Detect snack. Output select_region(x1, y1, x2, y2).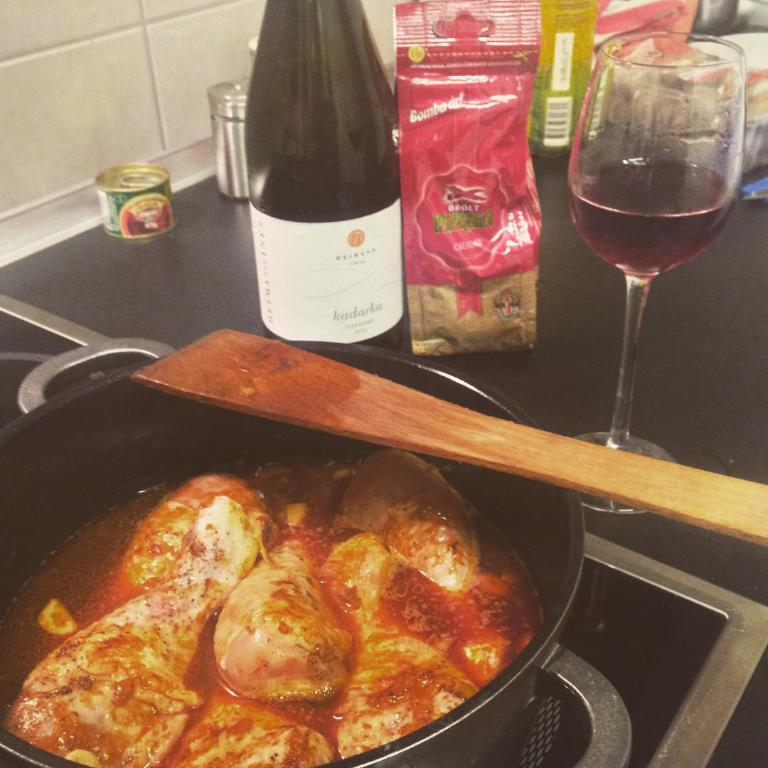
select_region(409, 50, 565, 361).
